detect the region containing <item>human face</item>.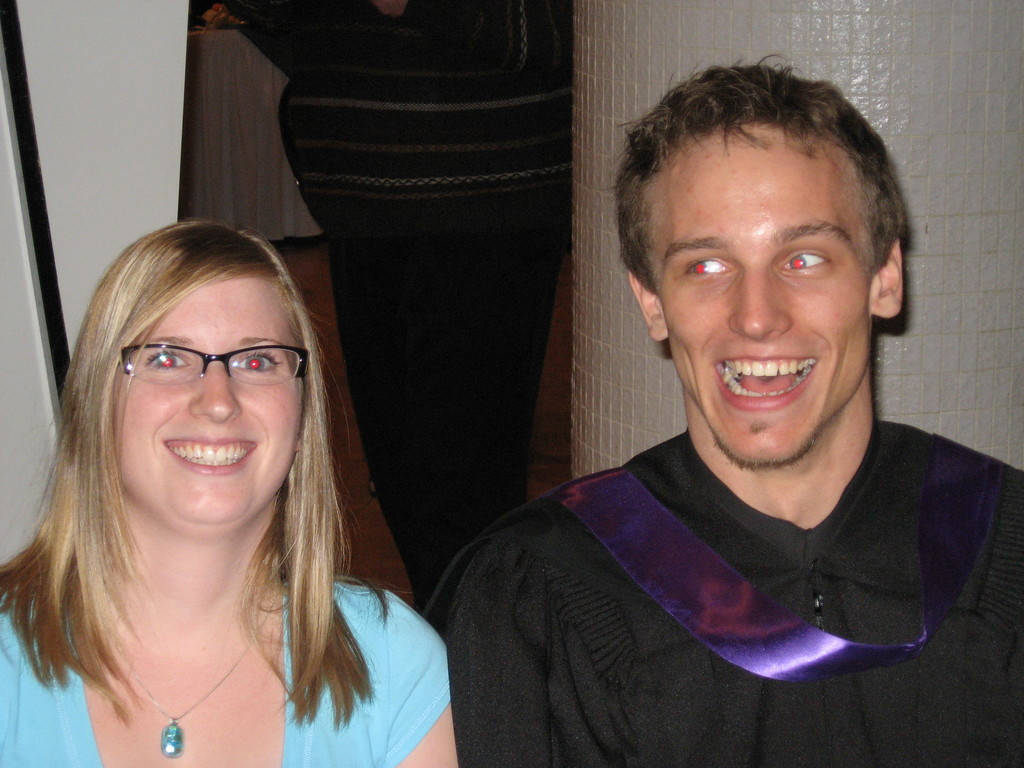
(x1=114, y1=278, x2=299, y2=527).
